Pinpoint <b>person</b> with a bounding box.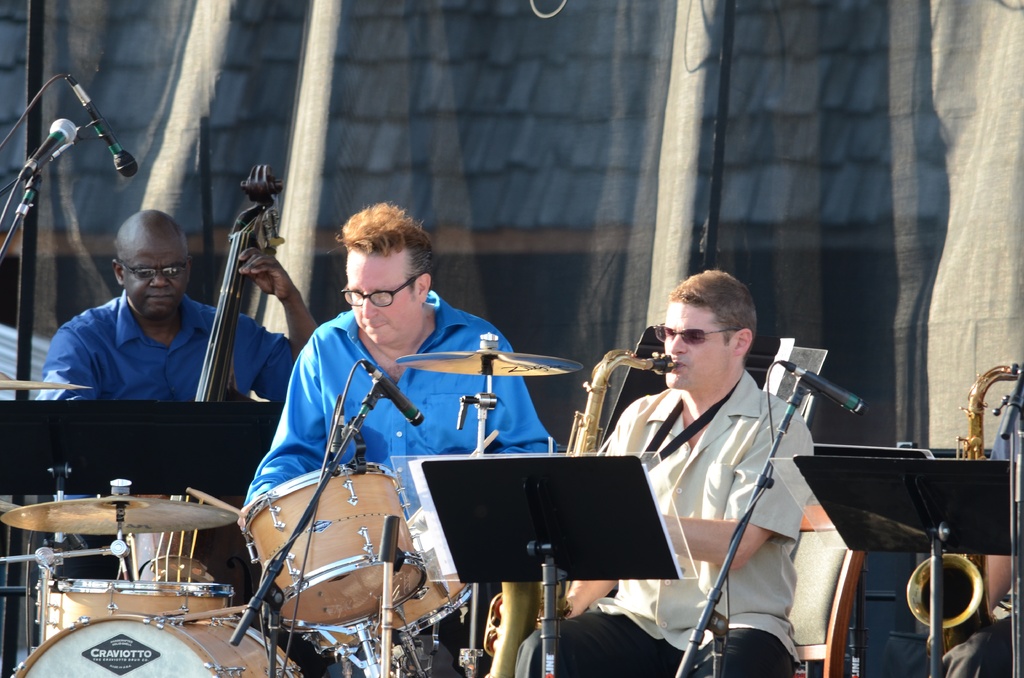
Rect(508, 266, 806, 677).
